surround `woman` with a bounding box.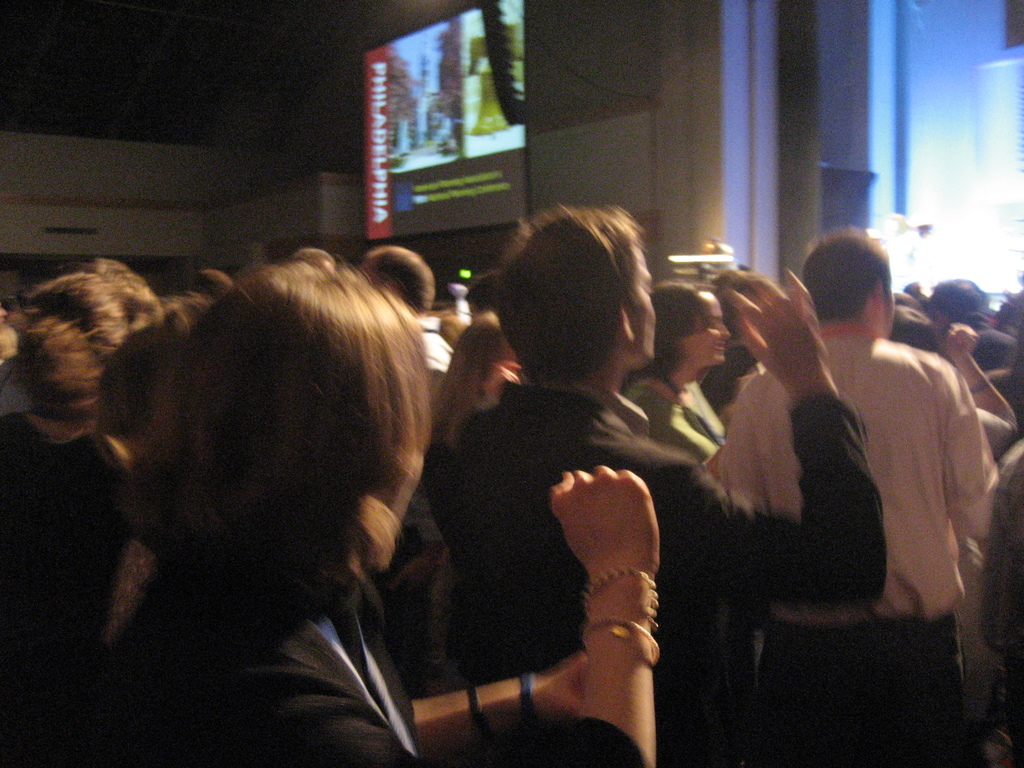
crop(620, 281, 730, 491).
